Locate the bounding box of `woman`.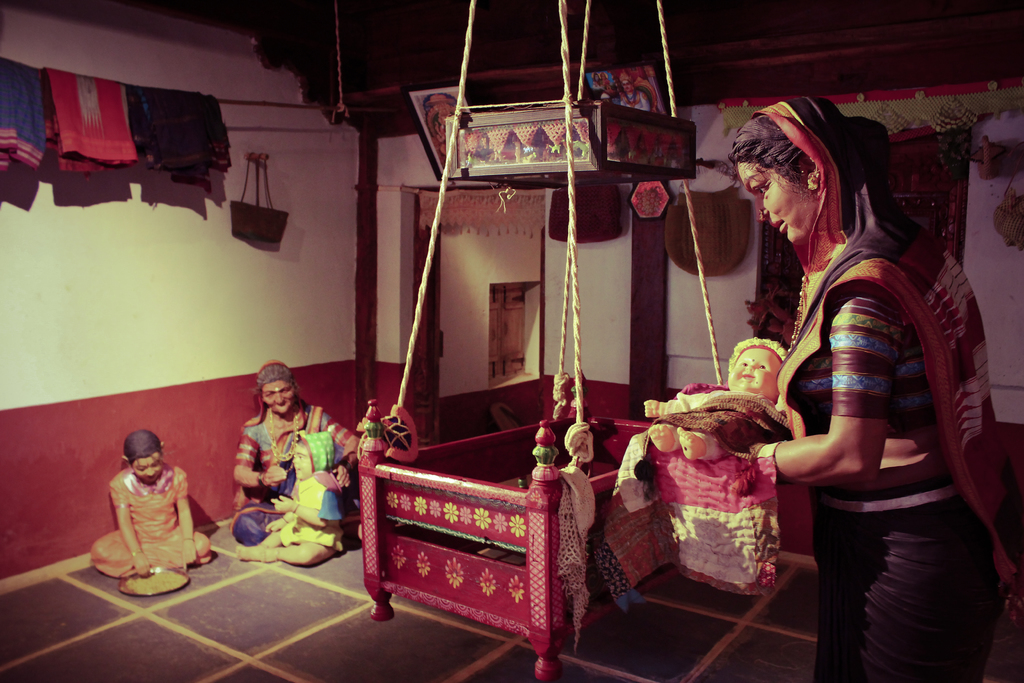
Bounding box: (x1=730, y1=96, x2=981, y2=670).
